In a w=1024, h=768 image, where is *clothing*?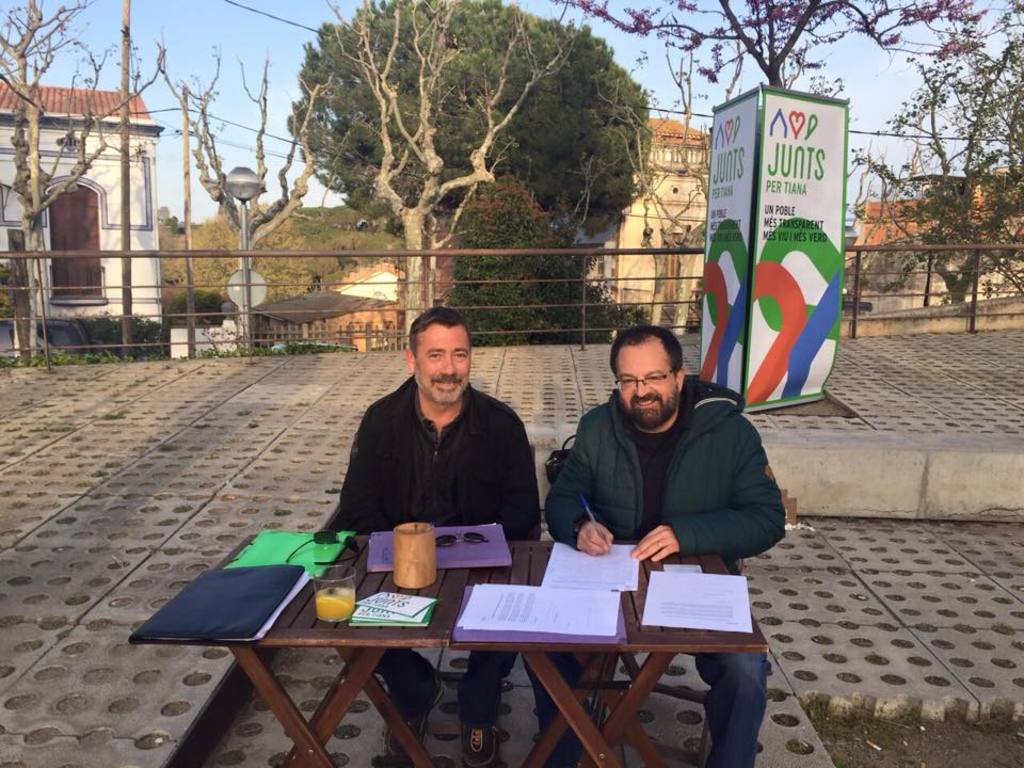
select_region(540, 400, 793, 566).
